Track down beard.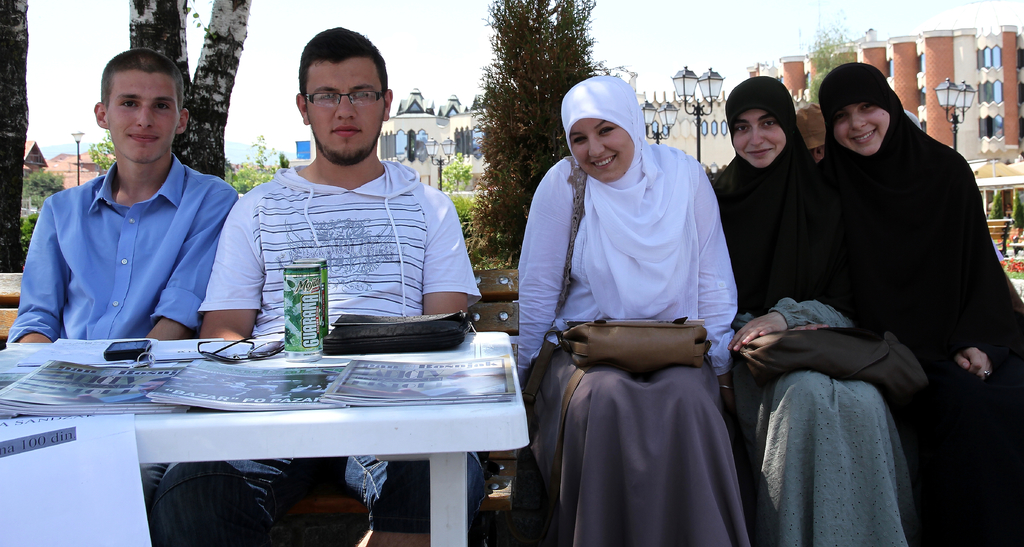
Tracked to bbox=(308, 127, 382, 168).
